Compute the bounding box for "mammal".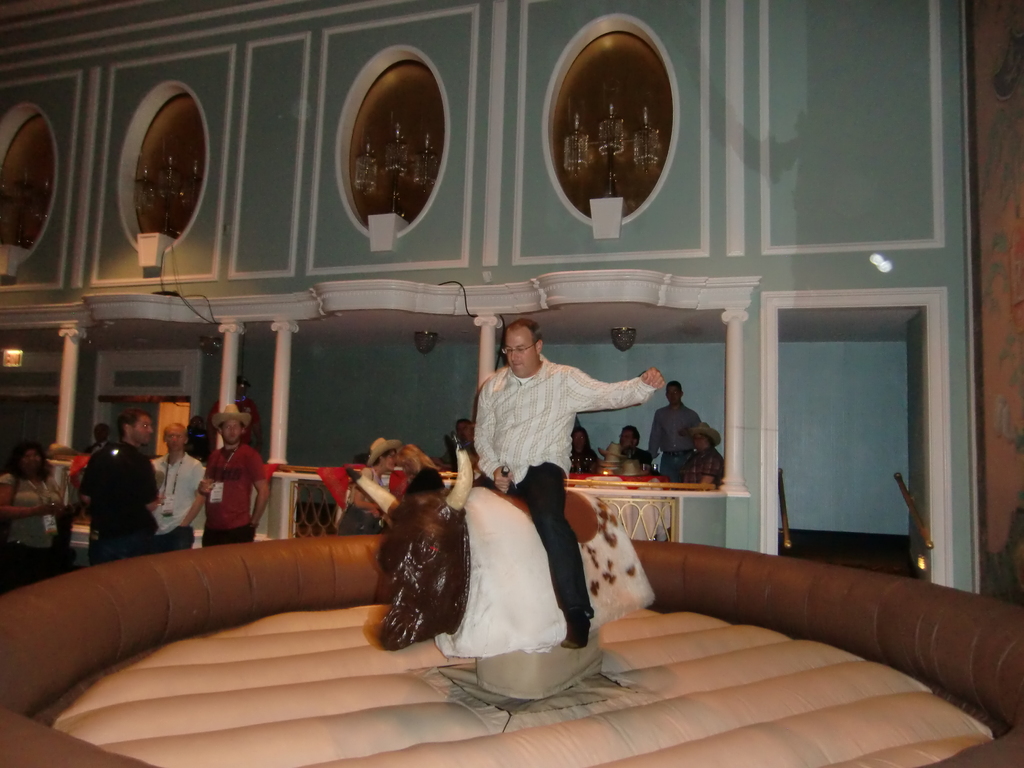
<region>199, 400, 271, 547</region>.
